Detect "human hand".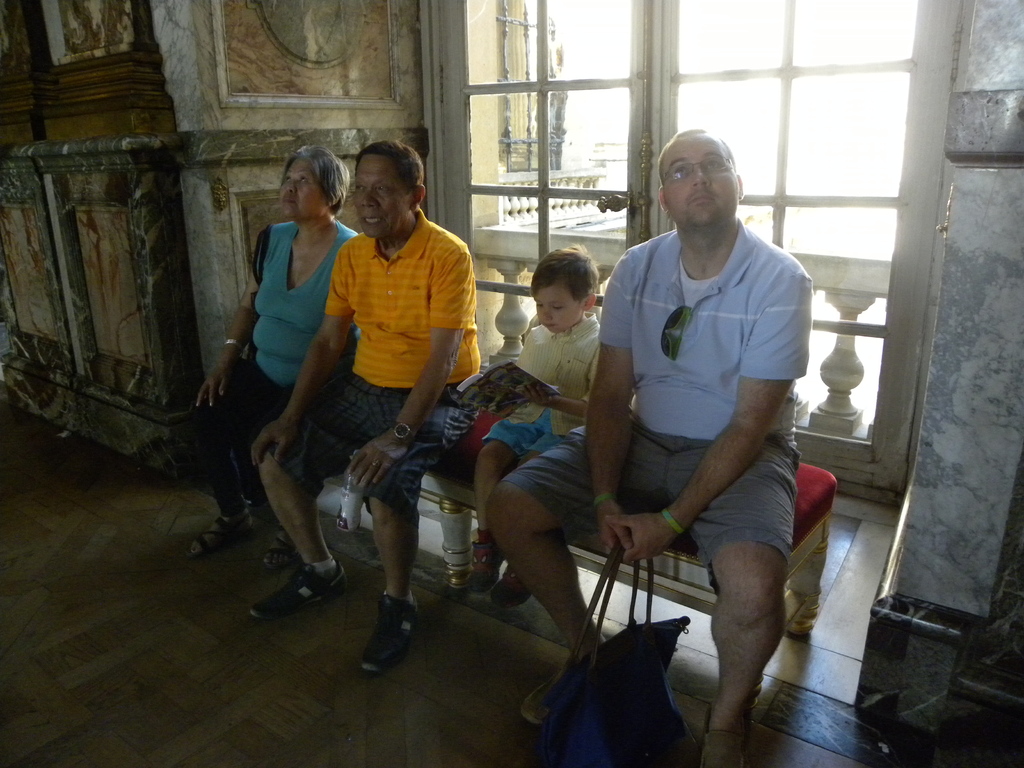
Detected at Rect(346, 431, 415, 492).
